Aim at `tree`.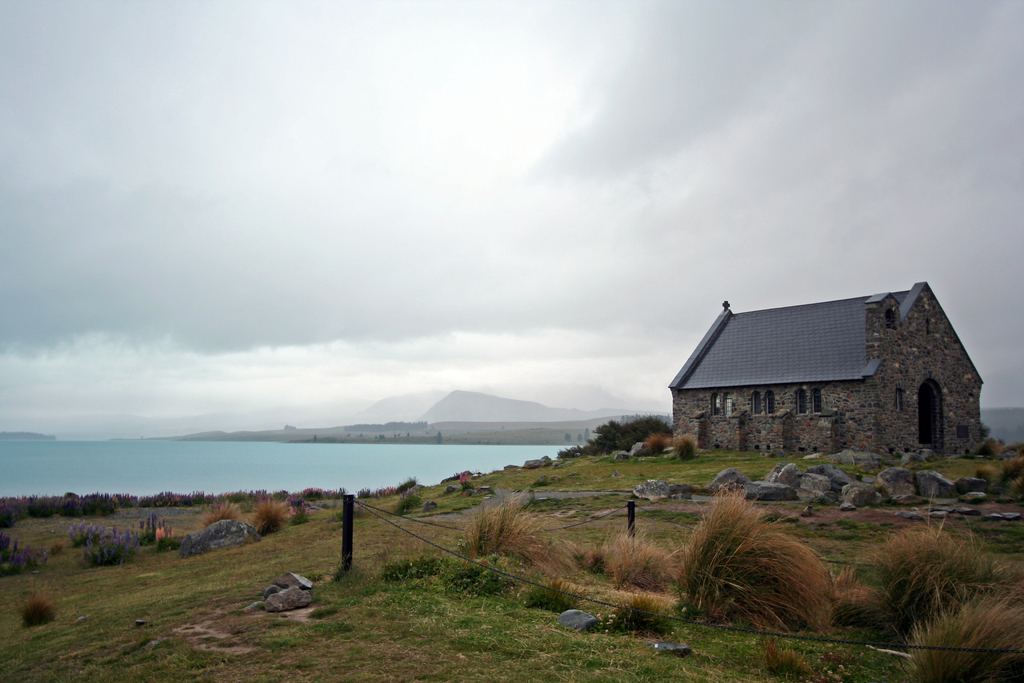
Aimed at box=[558, 414, 675, 463].
